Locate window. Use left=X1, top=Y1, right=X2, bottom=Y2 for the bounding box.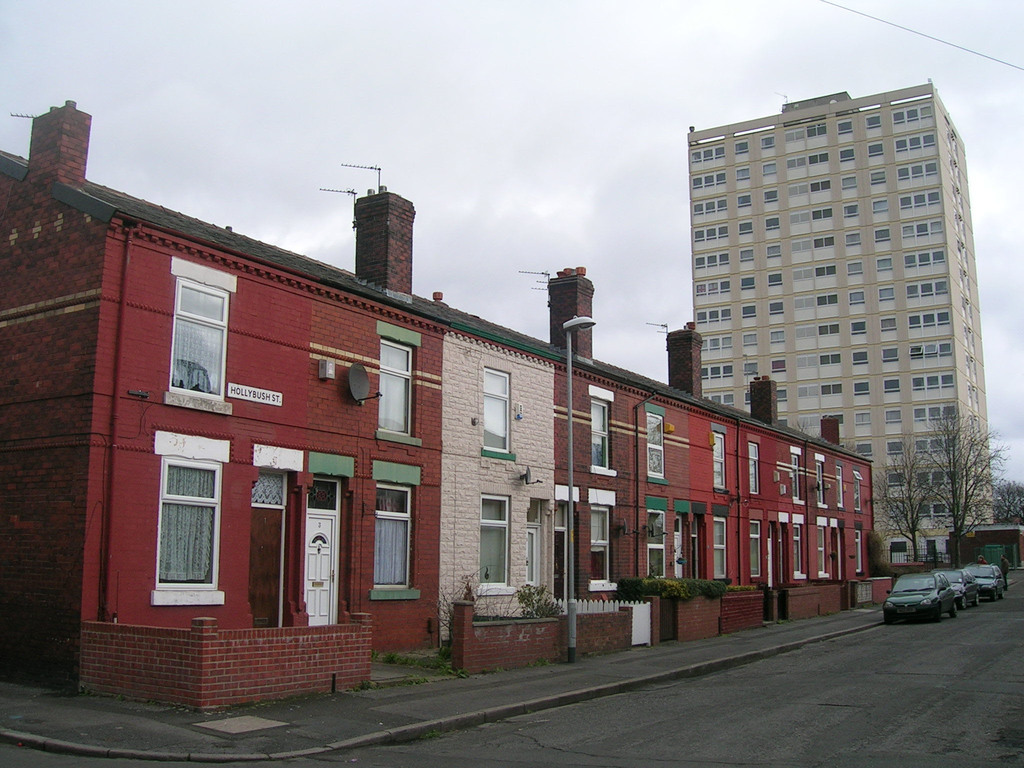
left=797, top=412, right=820, bottom=428.
